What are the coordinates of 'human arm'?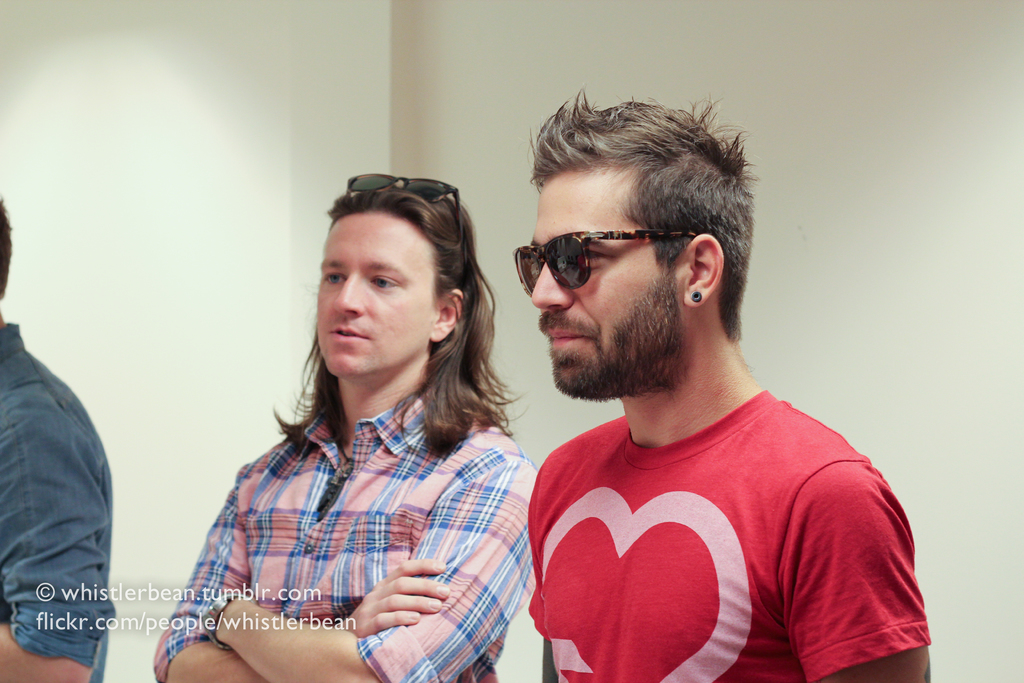
529,558,561,682.
